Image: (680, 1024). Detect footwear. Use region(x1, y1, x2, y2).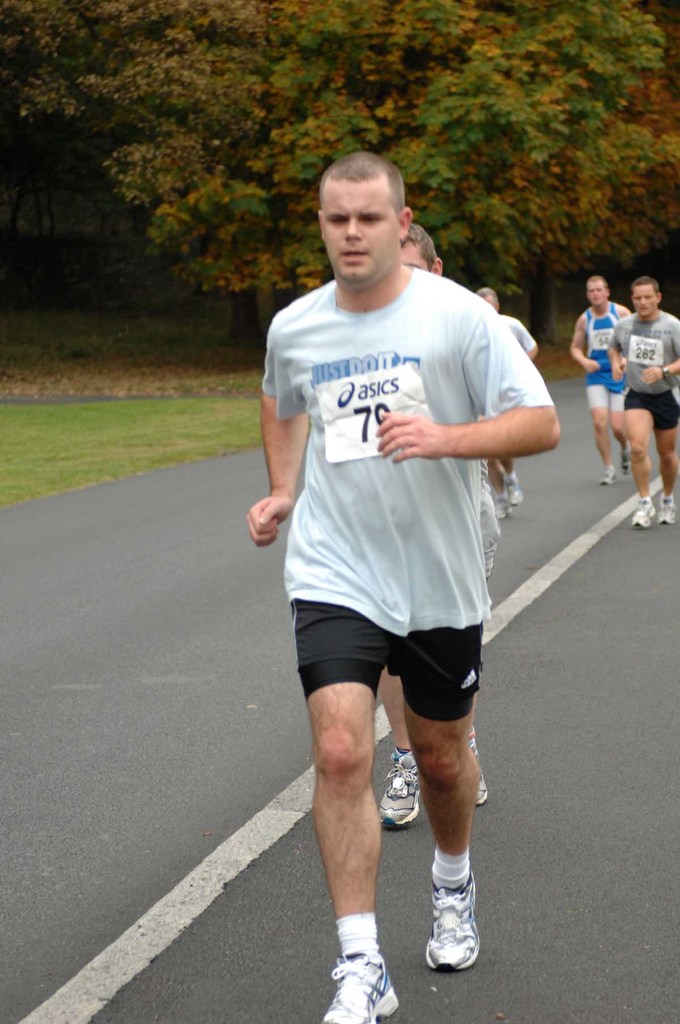
region(623, 442, 630, 473).
